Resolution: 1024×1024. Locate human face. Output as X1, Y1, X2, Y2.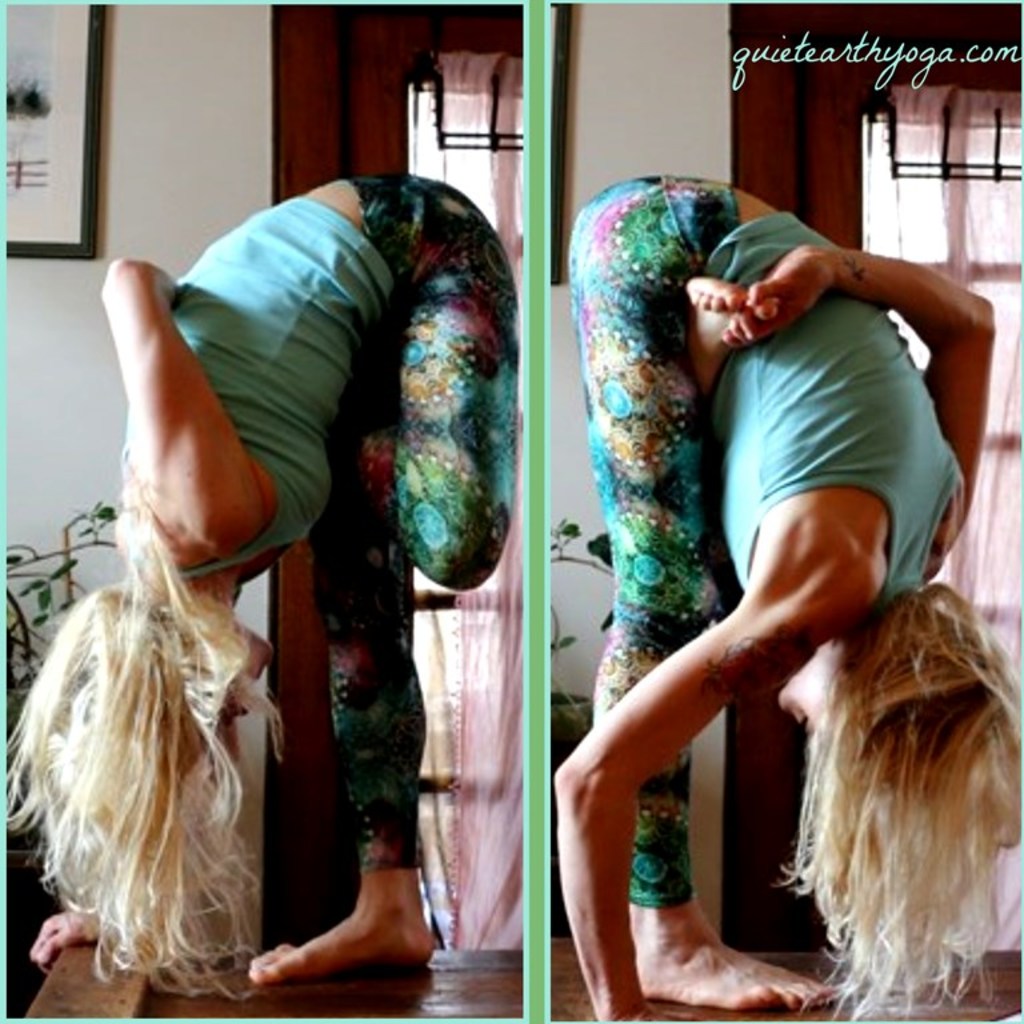
777, 657, 865, 767.
